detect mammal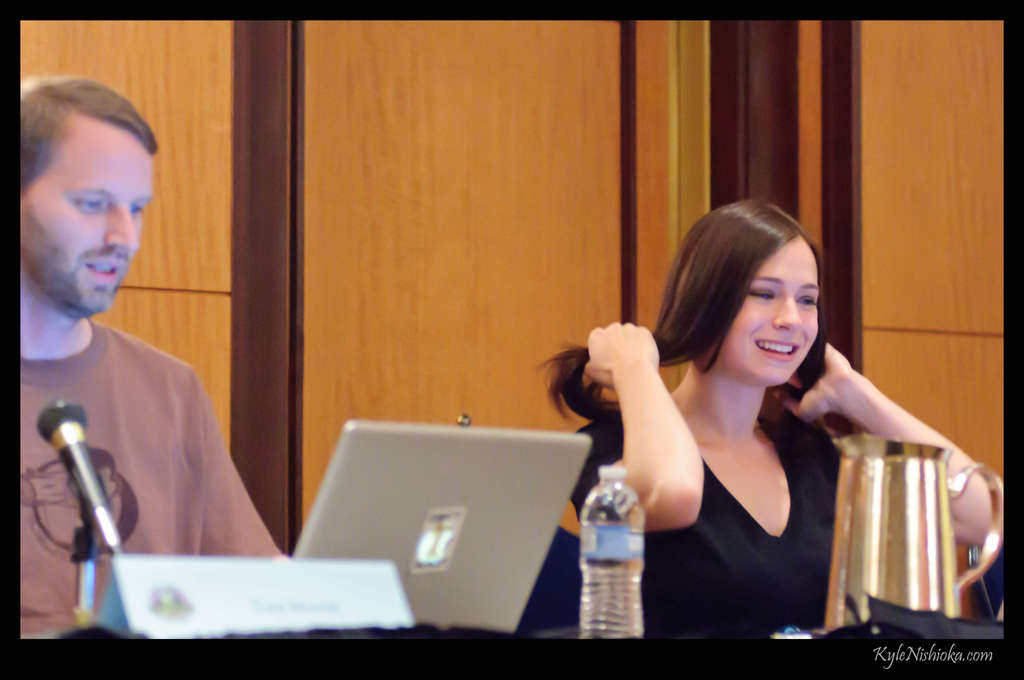
locate(7, 78, 248, 598)
